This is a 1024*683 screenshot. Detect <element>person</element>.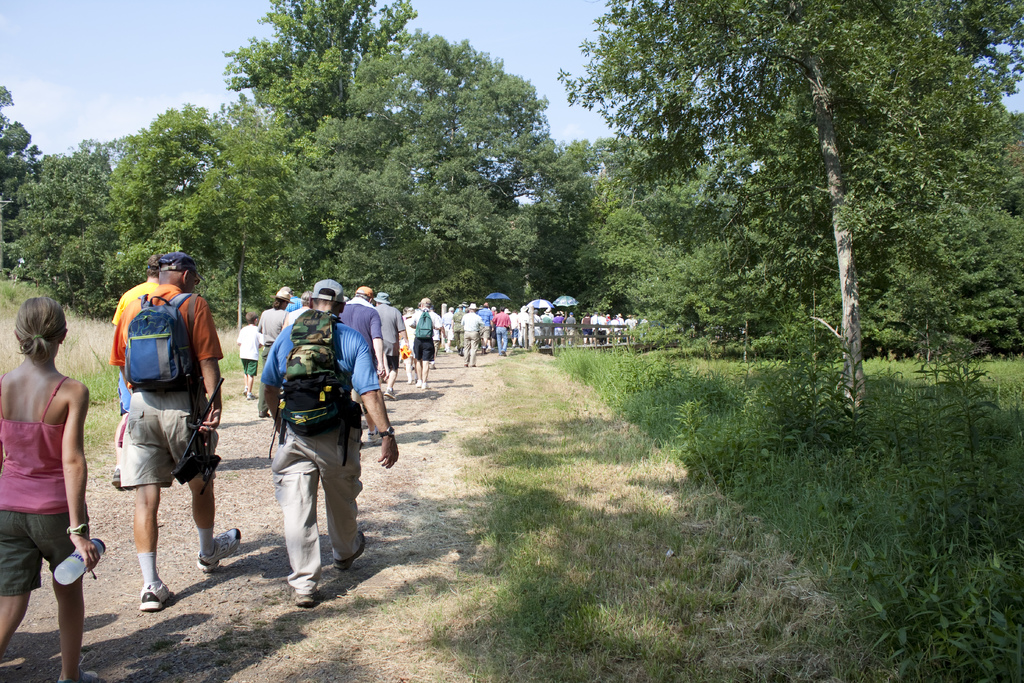
114,245,243,608.
